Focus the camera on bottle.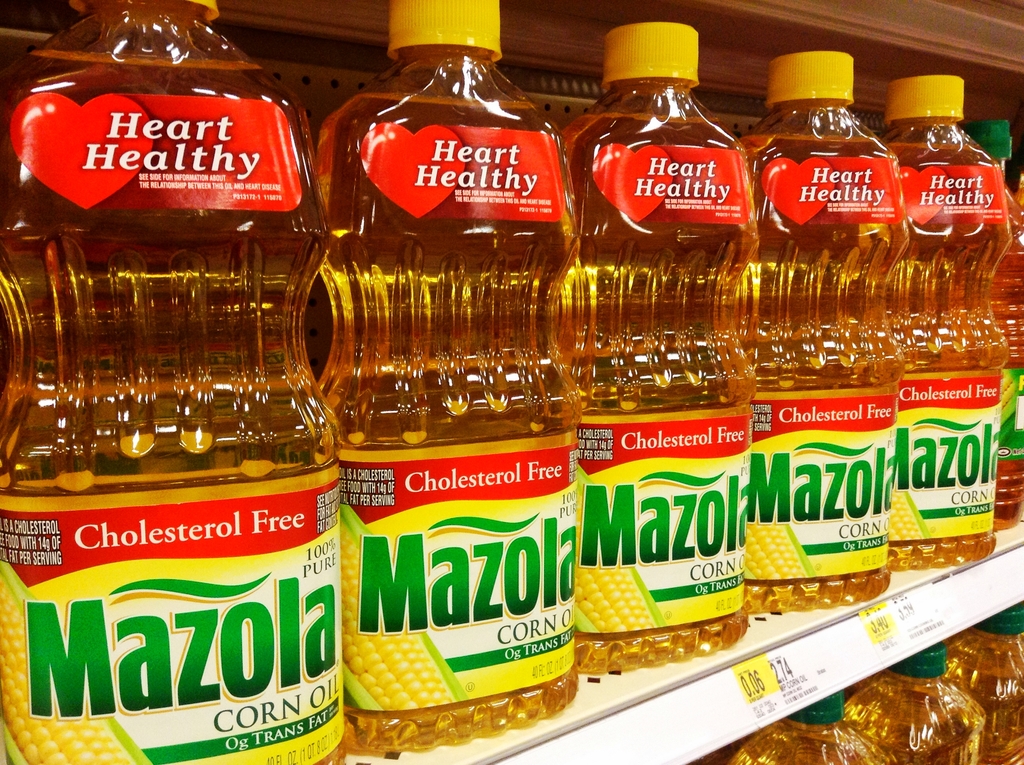
Focus region: 731:692:896:764.
